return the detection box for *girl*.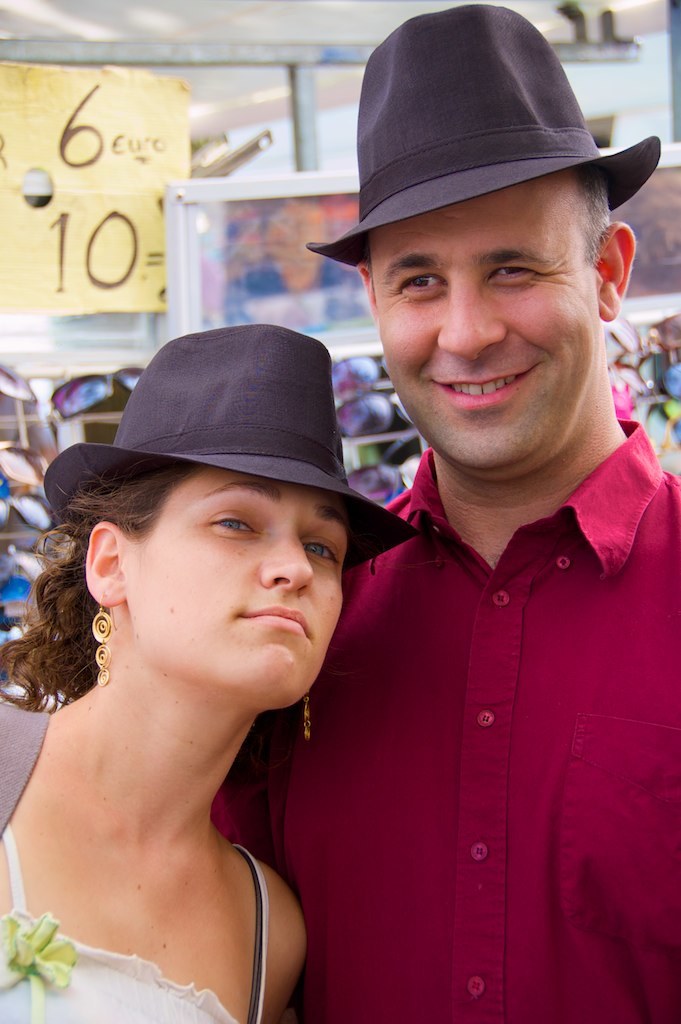
BBox(1, 460, 350, 1023).
